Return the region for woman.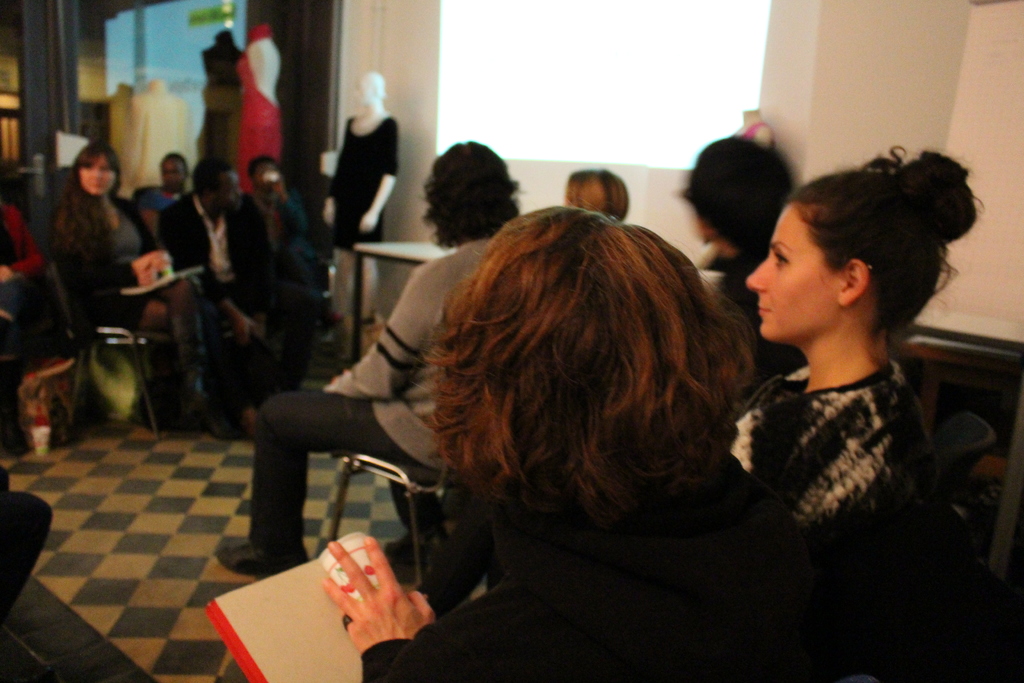
289 167 804 676.
